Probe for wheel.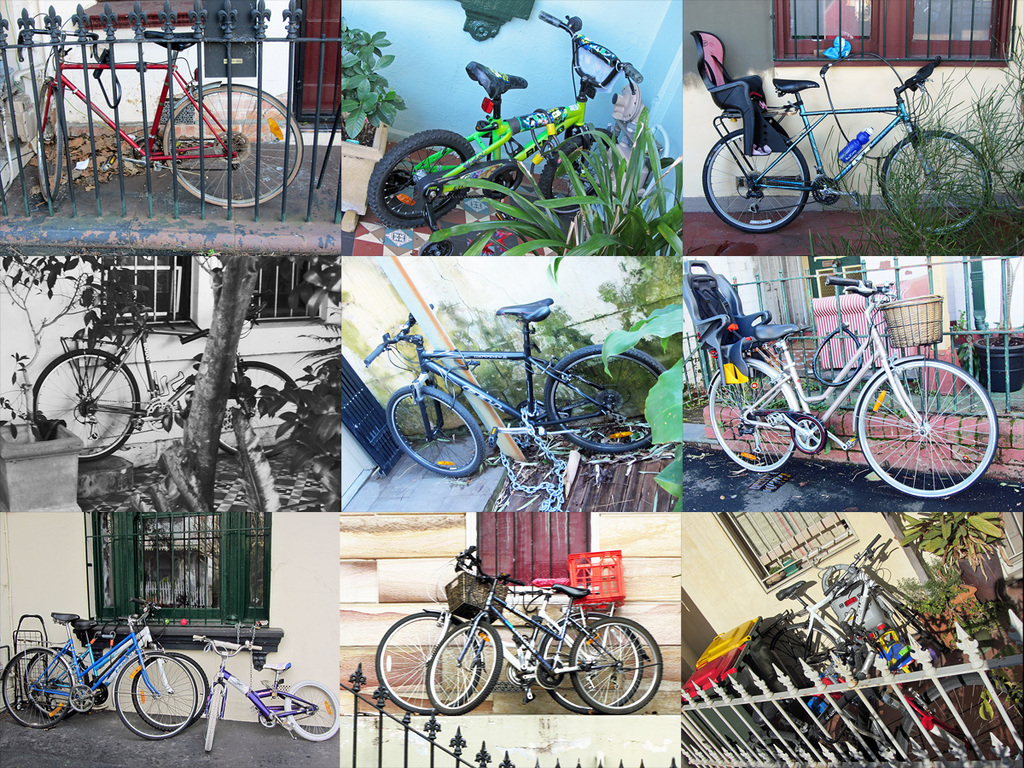
Probe result: 383:385:480:481.
